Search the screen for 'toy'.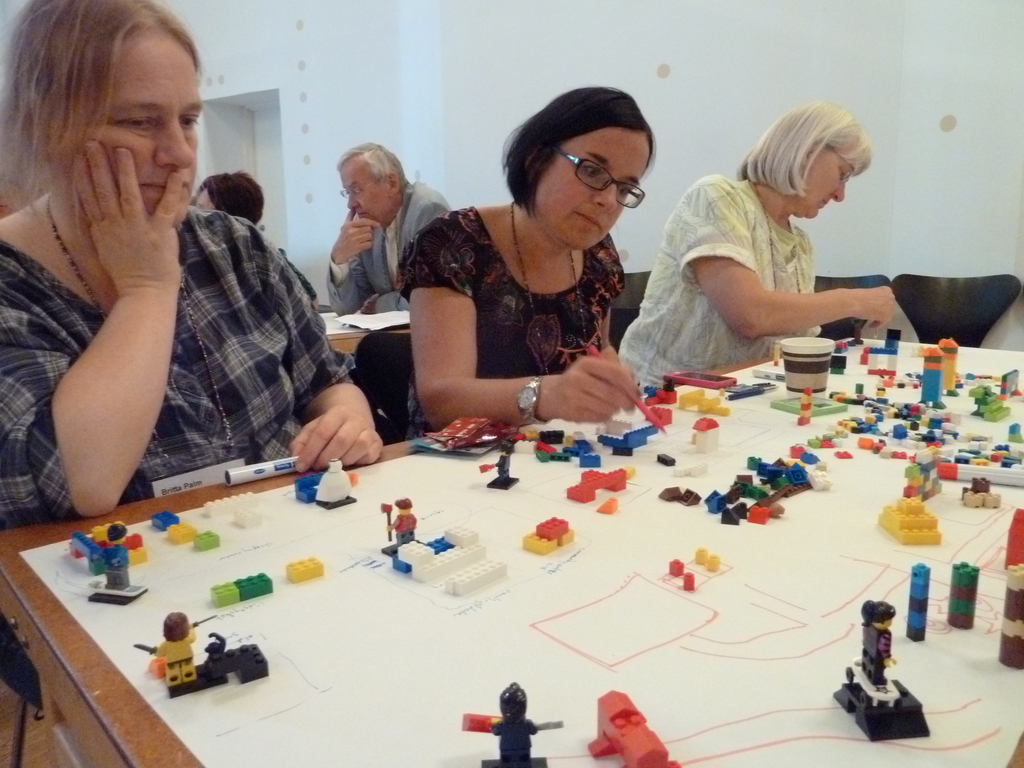
Found at 296,470,329,500.
